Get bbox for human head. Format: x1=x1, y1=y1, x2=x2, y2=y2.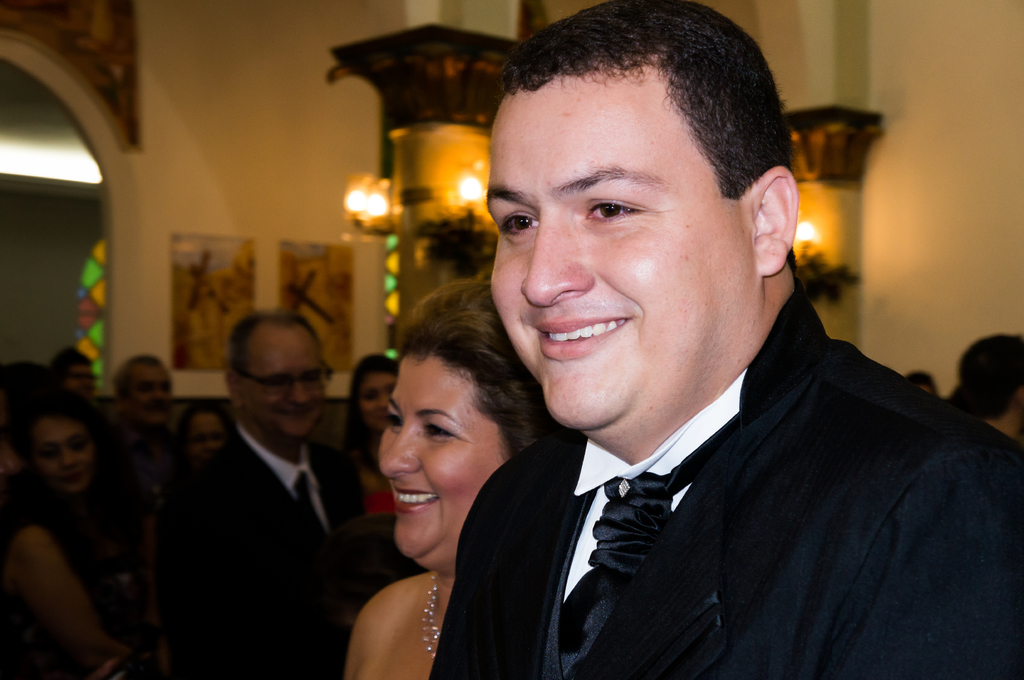
x1=225, y1=313, x2=326, y2=441.
